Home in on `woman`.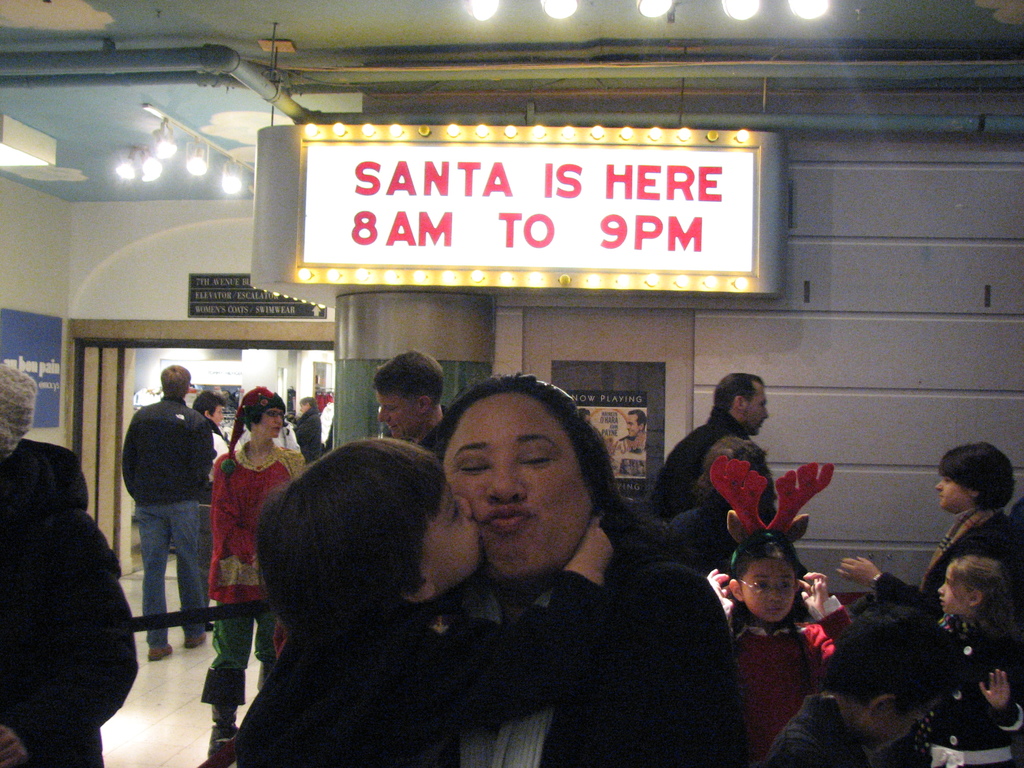
Homed in at l=342, t=364, r=673, b=767.
